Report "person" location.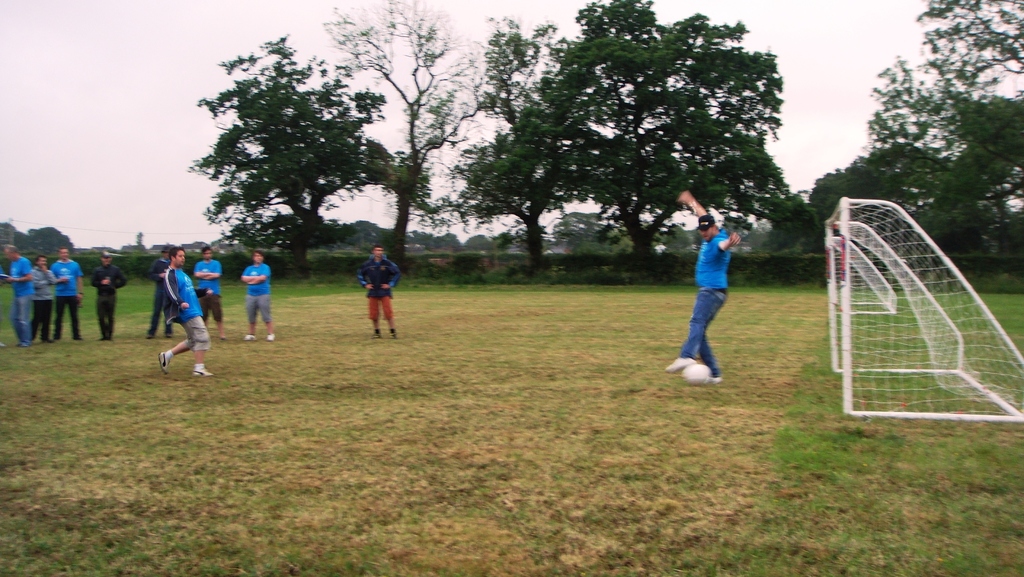
Report: 0, 244, 31, 345.
